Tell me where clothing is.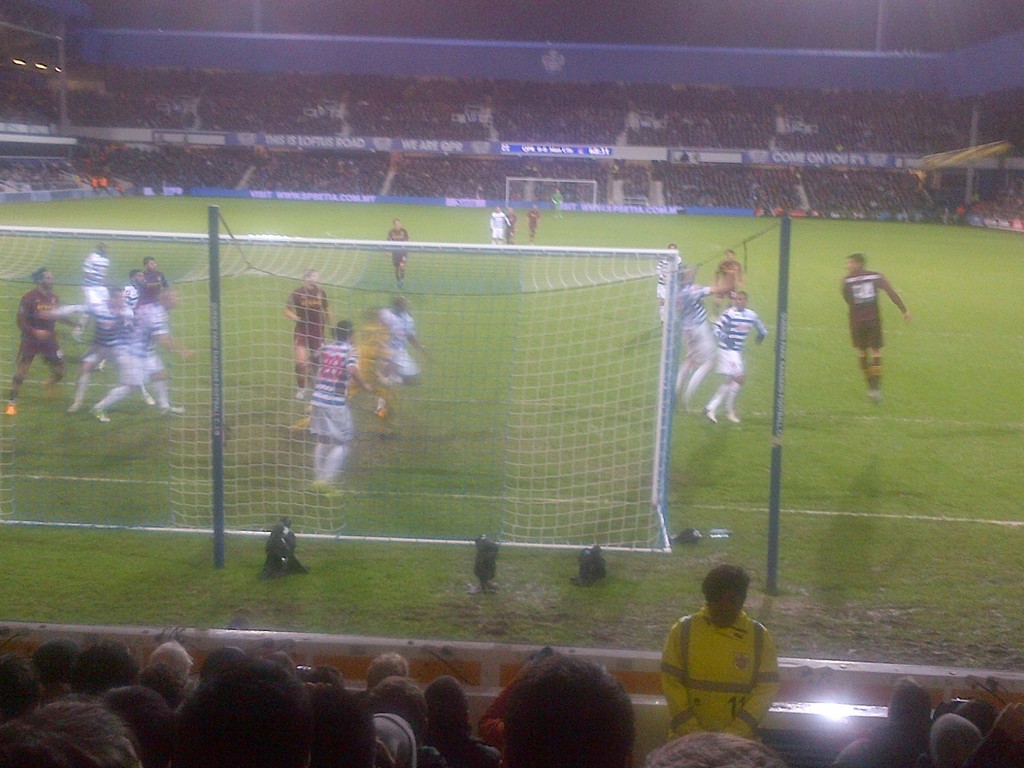
clothing is at bbox(284, 286, 324, 354).
